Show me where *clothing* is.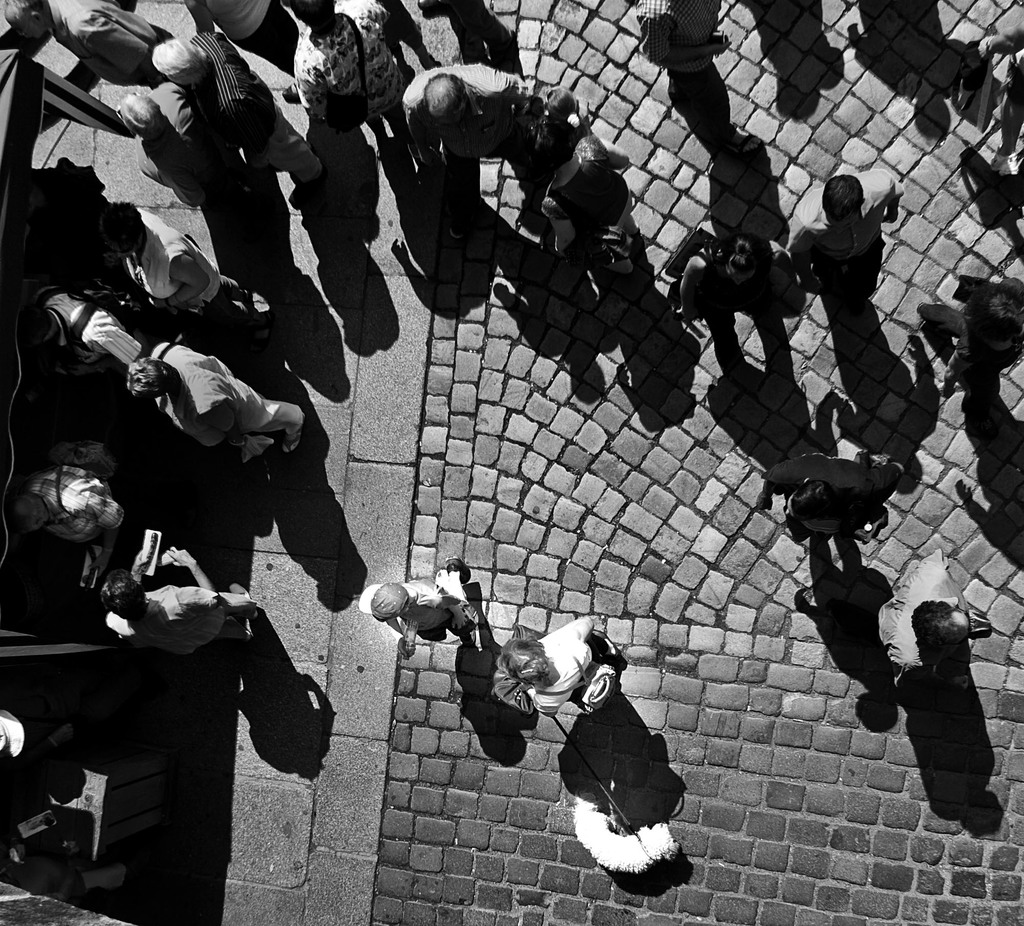
*clothing* is at bbox=(697, 241, 792, 304).
